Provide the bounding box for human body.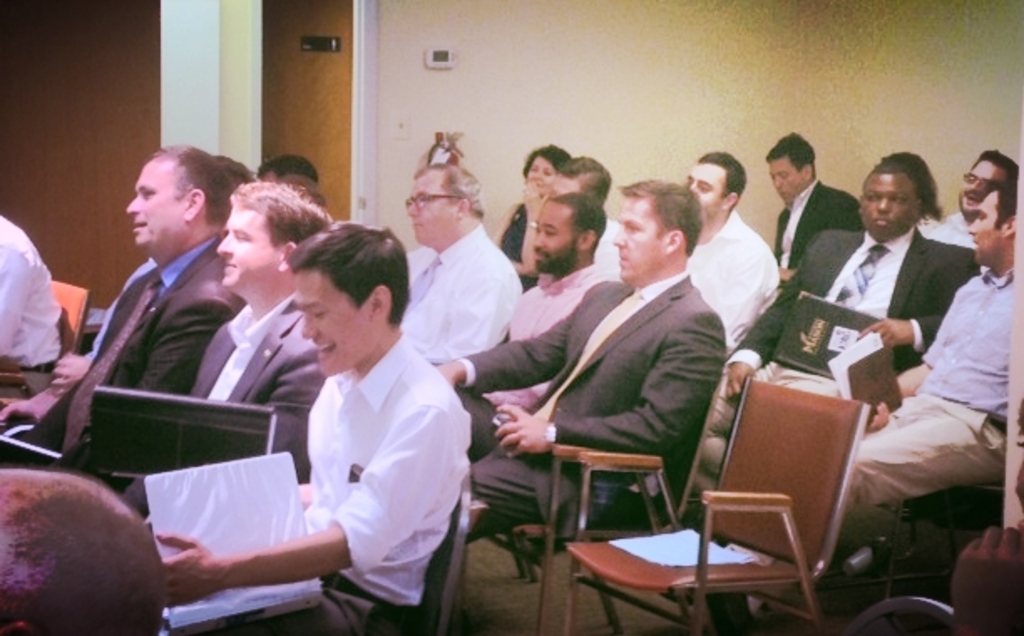
<region>400, 214, 529, 368</region>.
